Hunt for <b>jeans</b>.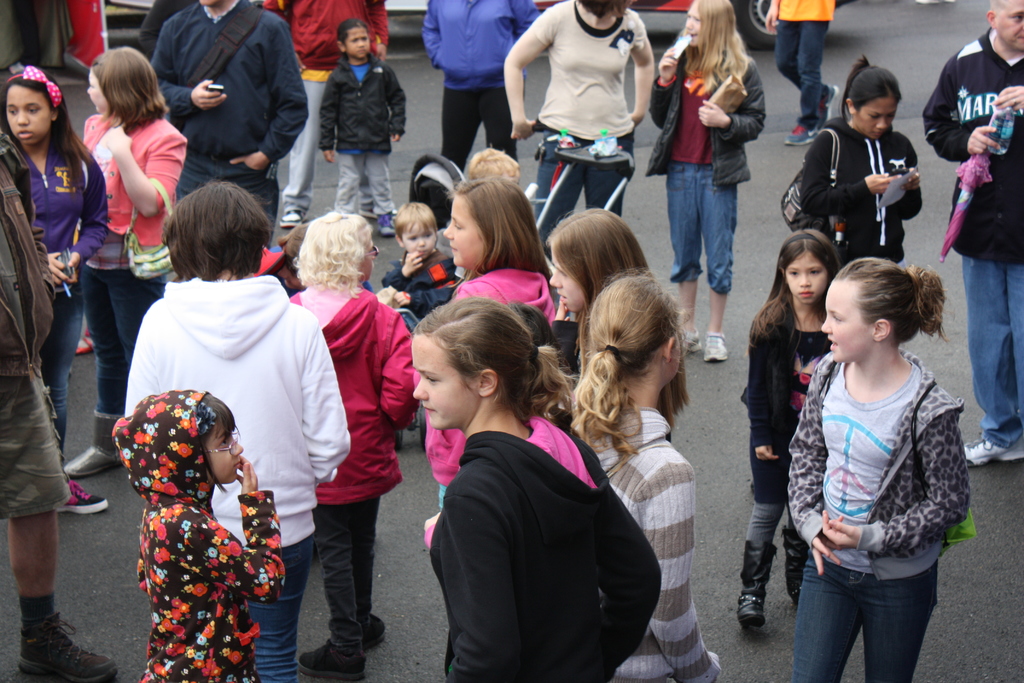
Hunted down at box(37, 288, 85, 437).
